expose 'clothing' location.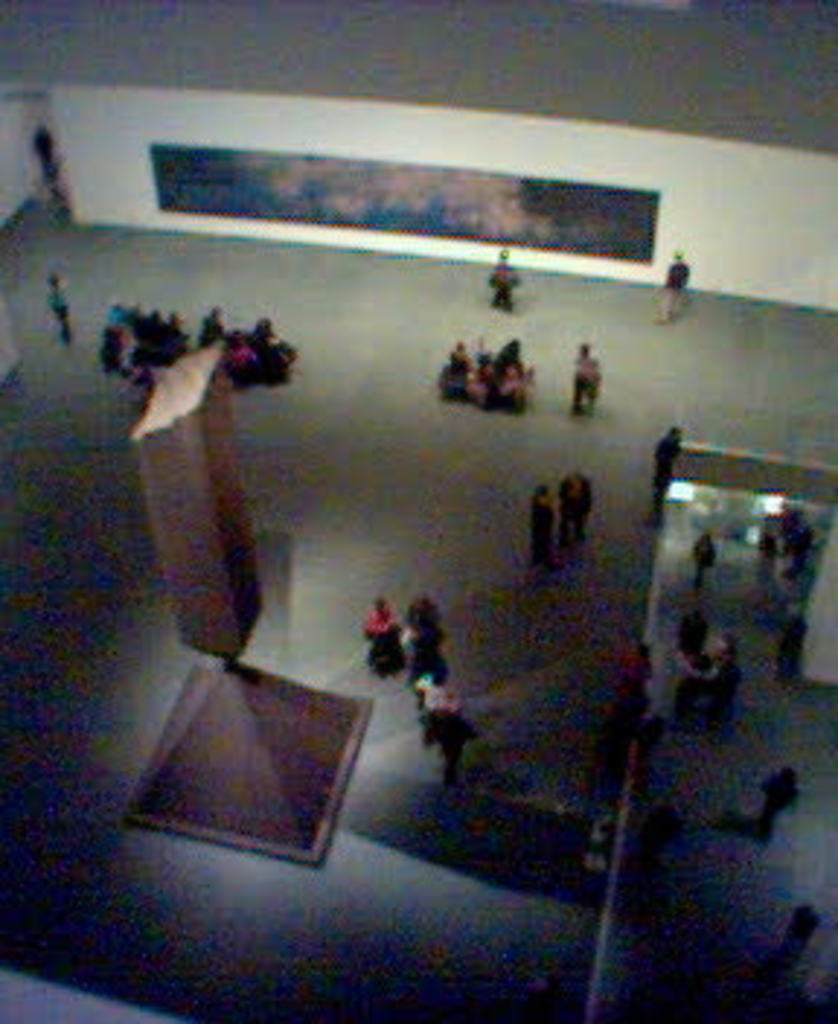
Exposed at <region>410, 614, 451, 692</region>.
